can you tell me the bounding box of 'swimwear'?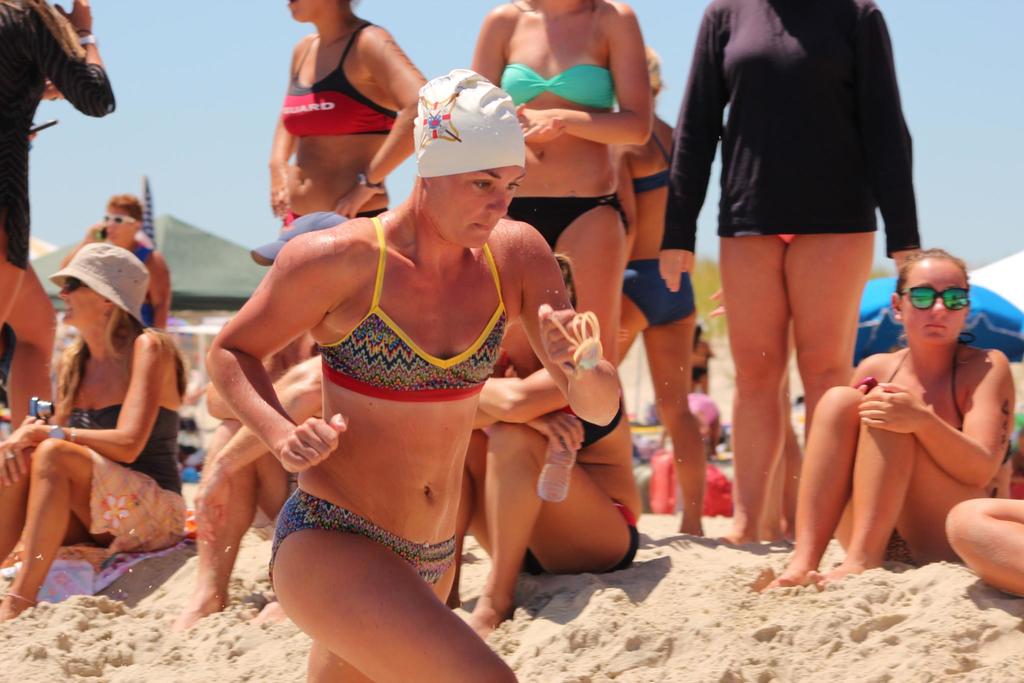
{"x1": 881, "y1": 344, "x2": 964, "y2": 431}.
